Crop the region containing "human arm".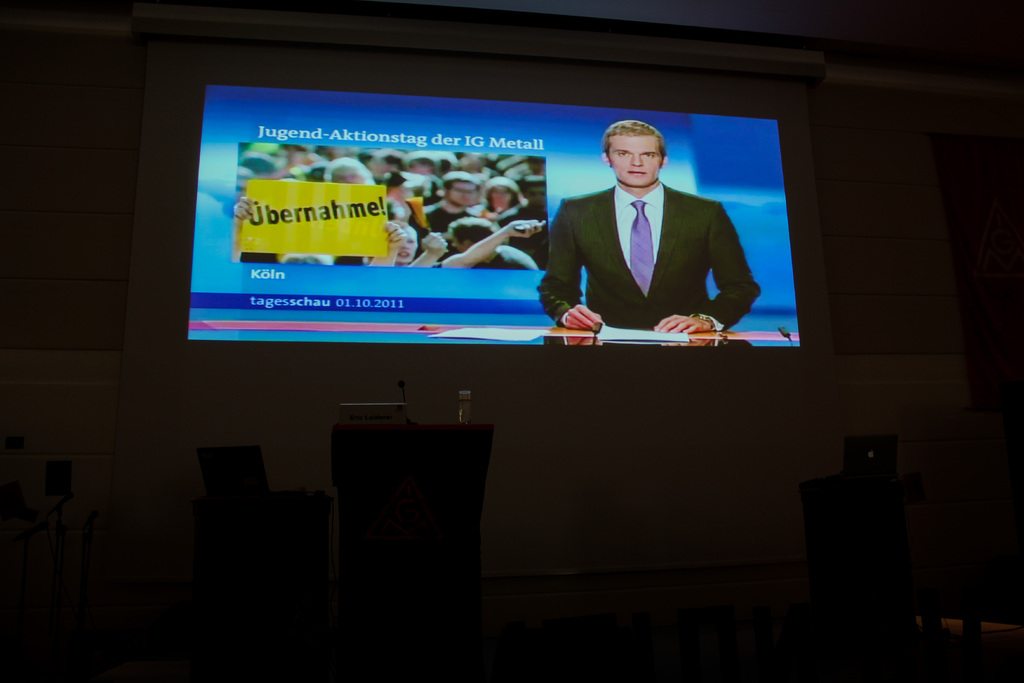
Crop region: 376/223/406/268.
